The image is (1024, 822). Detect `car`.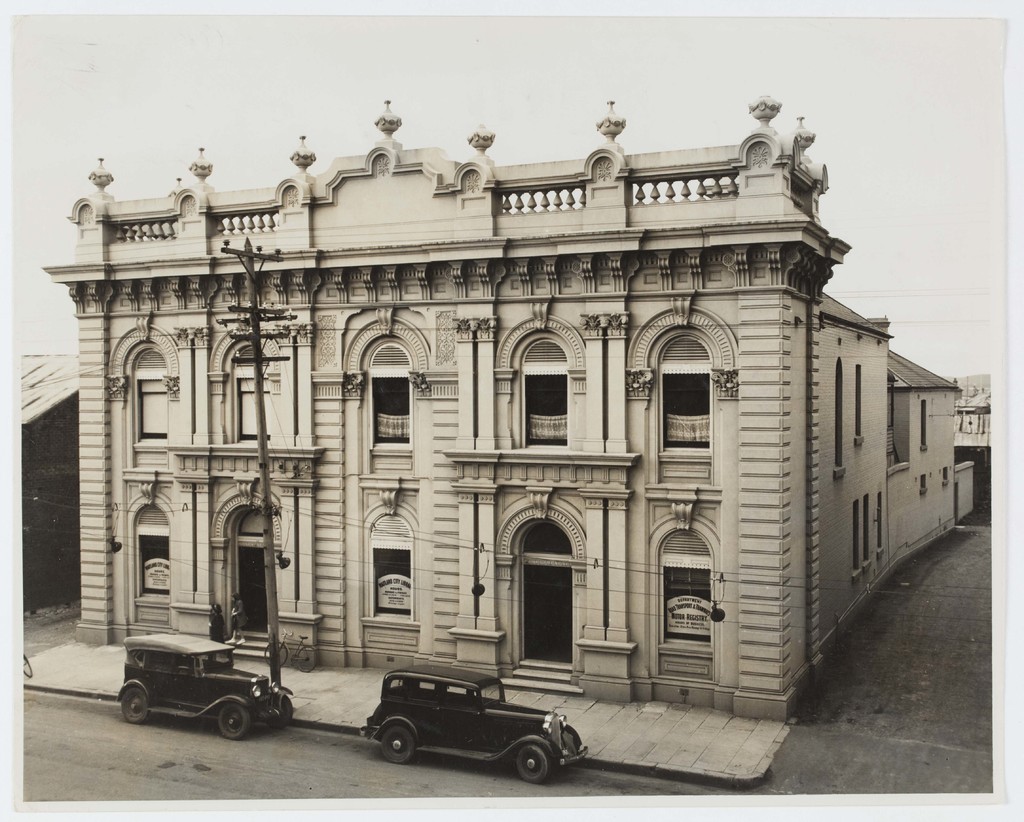
Detection: {"left": 116, "top": 632, "right": 294, "bottom": 738}.
